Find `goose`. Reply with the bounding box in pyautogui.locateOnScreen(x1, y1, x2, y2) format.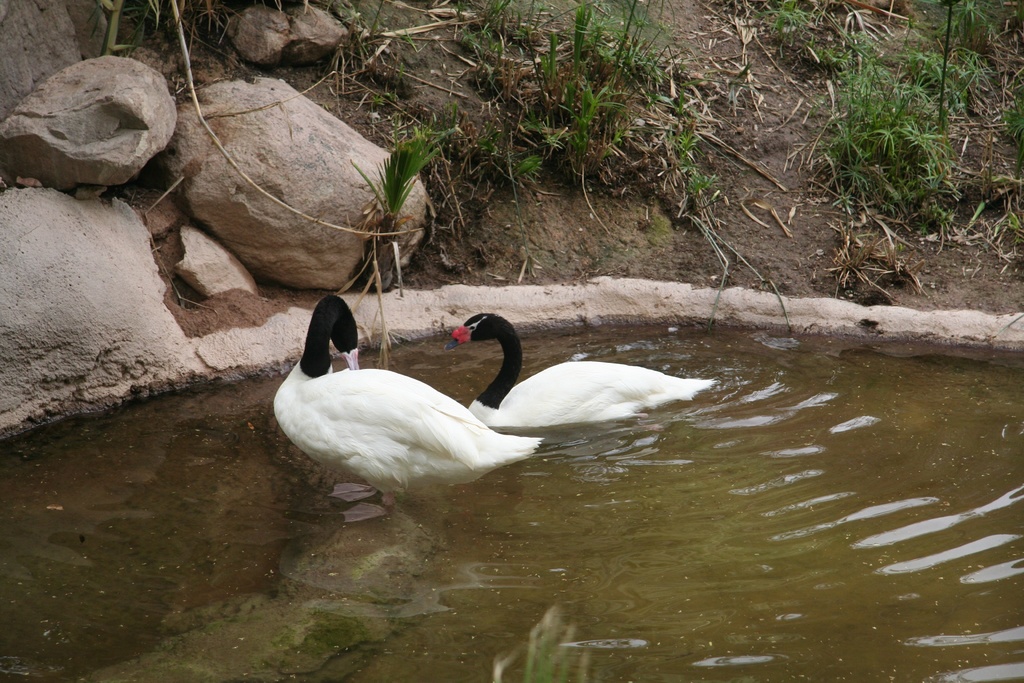
pyautogui.locateOnScreen(439, 315, 715, 424).
